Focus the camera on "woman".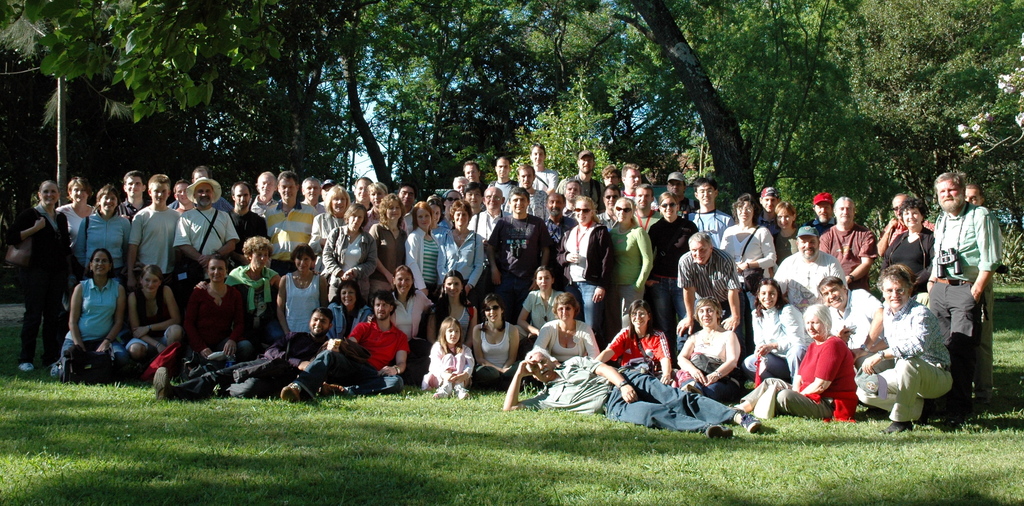
Focus region: l=60, t=173, r=102, b=261.
